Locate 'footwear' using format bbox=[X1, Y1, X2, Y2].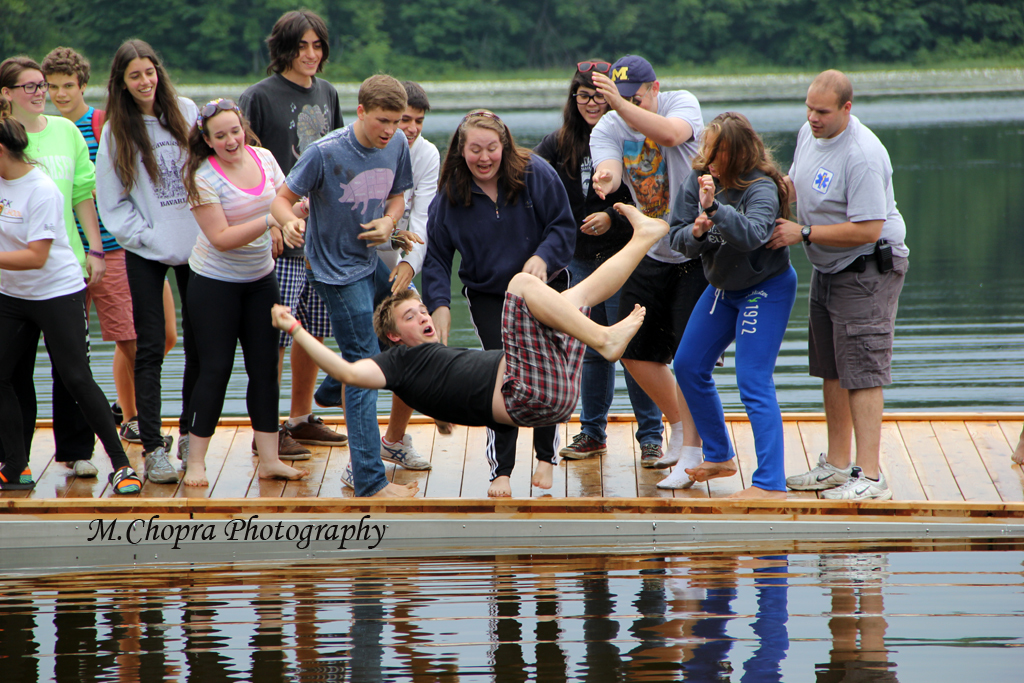
bbox=[825, 468, 894, 500].
